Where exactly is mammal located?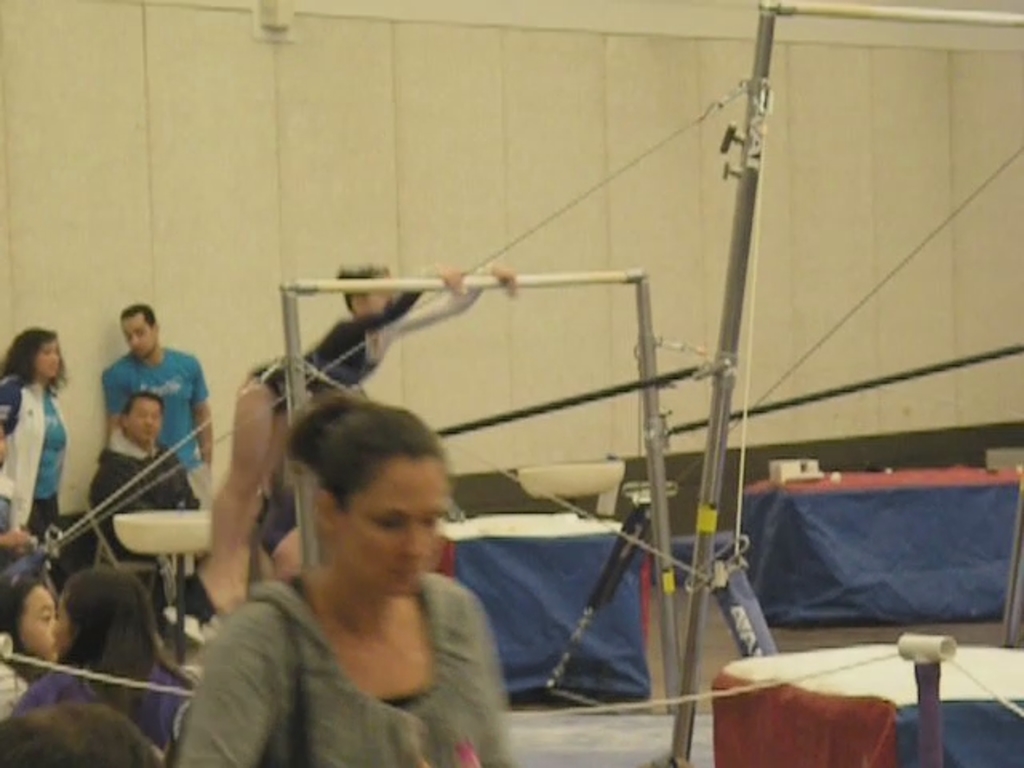
Its bounding box is (left=0, top=702, right=165, bottom=766).
